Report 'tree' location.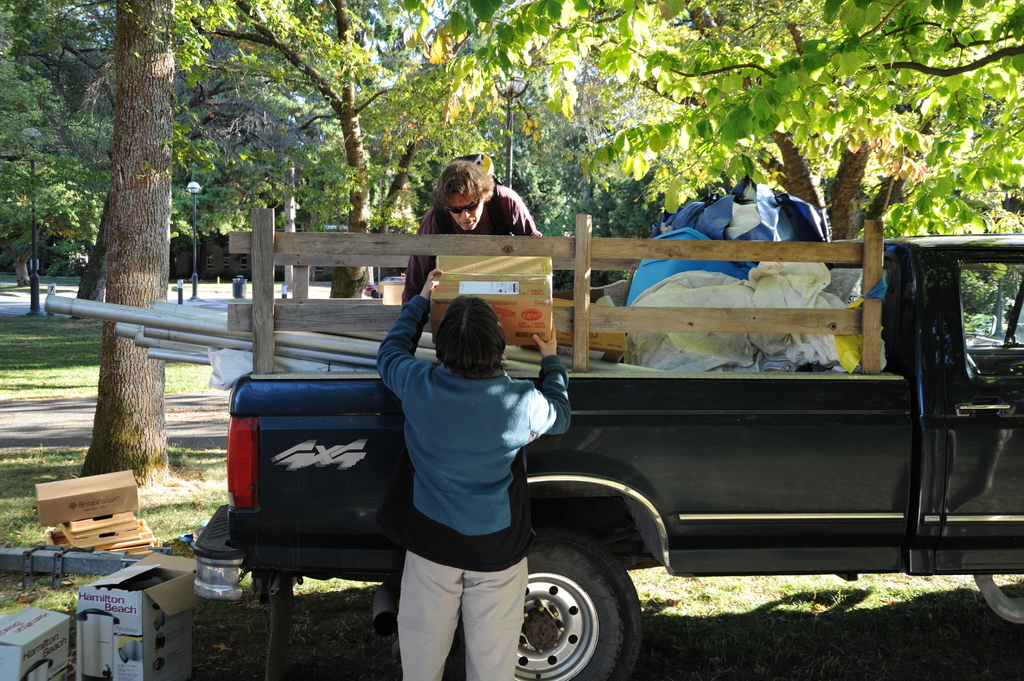
Report: l=81, t=0, r=183, b=485.
